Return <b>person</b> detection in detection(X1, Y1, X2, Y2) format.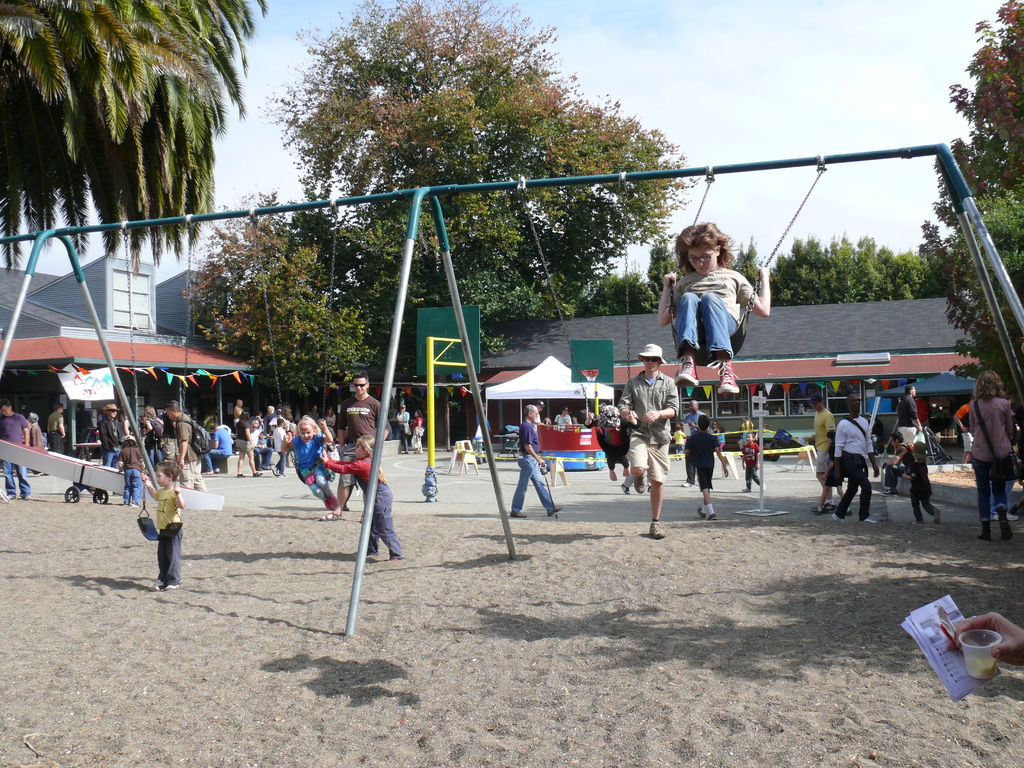
detection(276, 415, 336, 517).
